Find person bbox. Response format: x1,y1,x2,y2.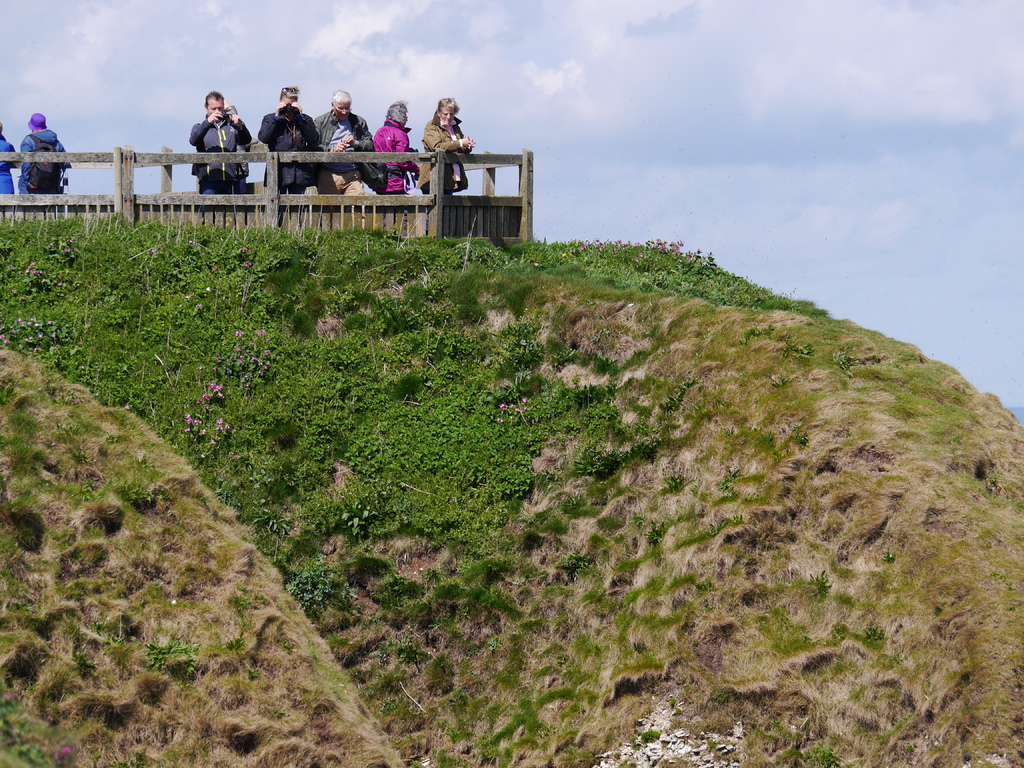
368,93,413,203.
